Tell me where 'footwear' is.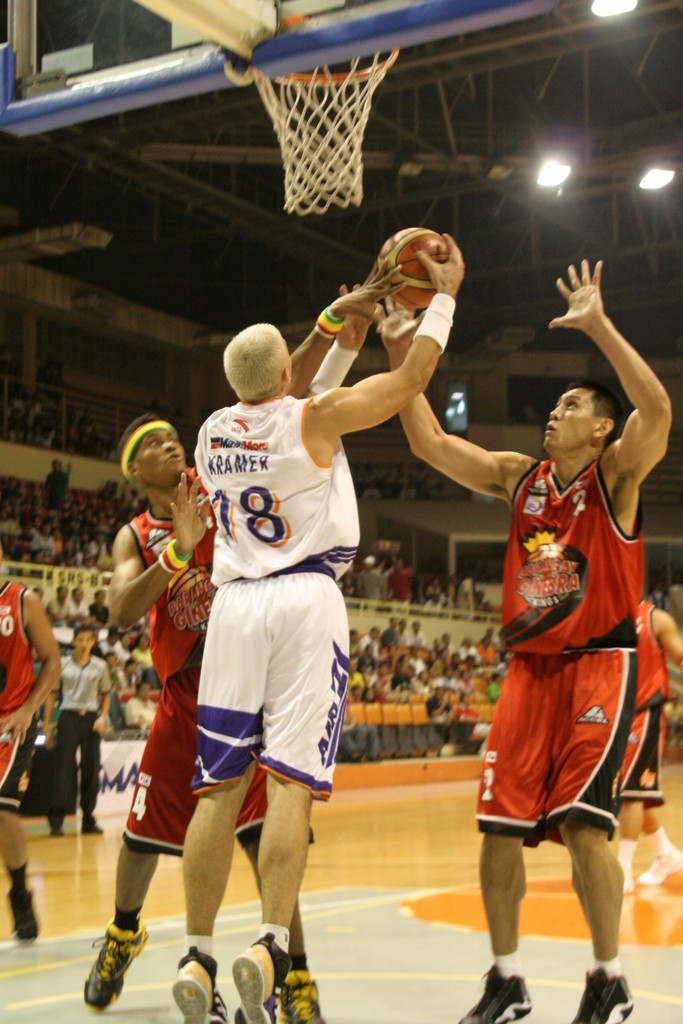
'footwear' is at Rect(6, 890, 44, 951).
